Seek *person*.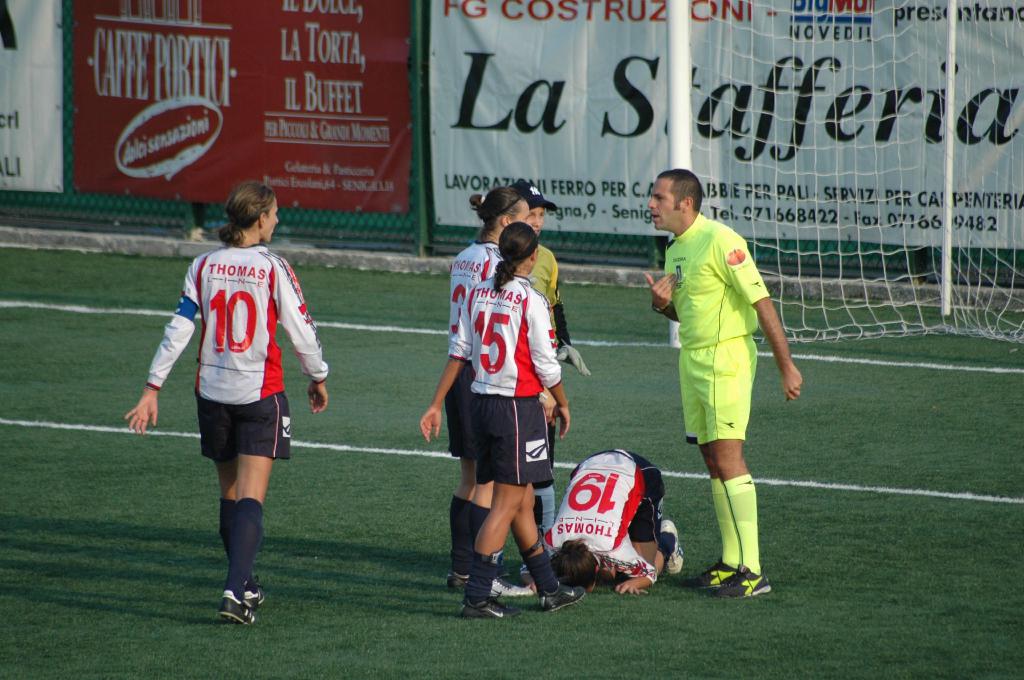
(x1=442, y1=182, x2=537, y2=590).
